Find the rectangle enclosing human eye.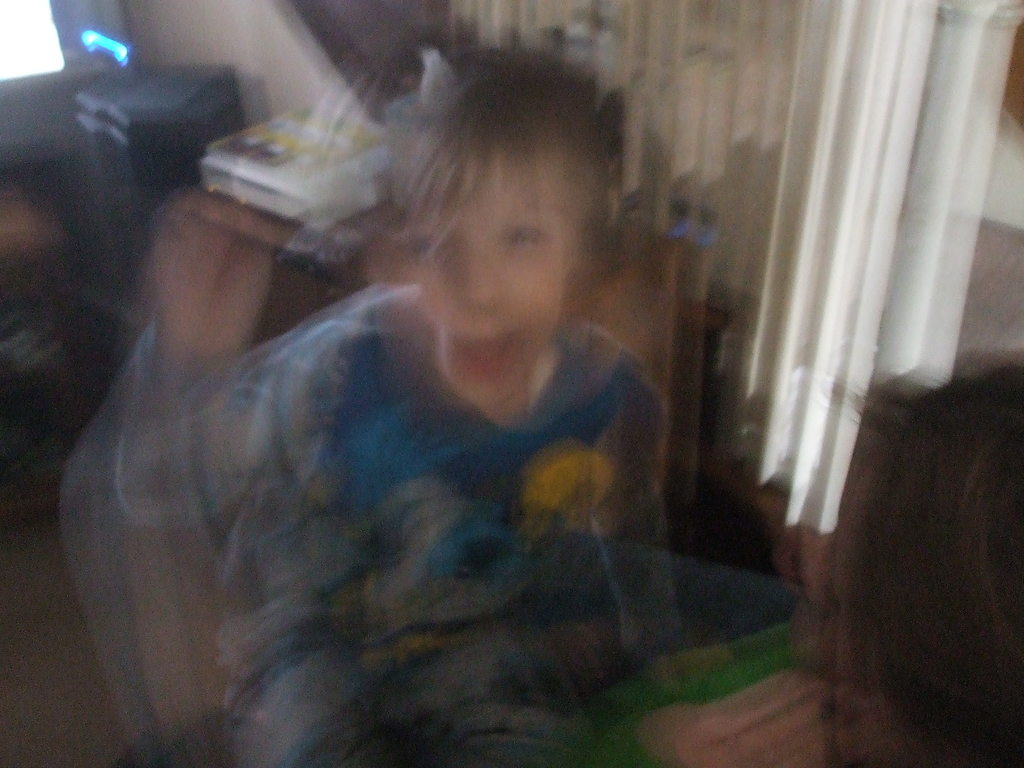
select_region(403, 232, 449, 262).
